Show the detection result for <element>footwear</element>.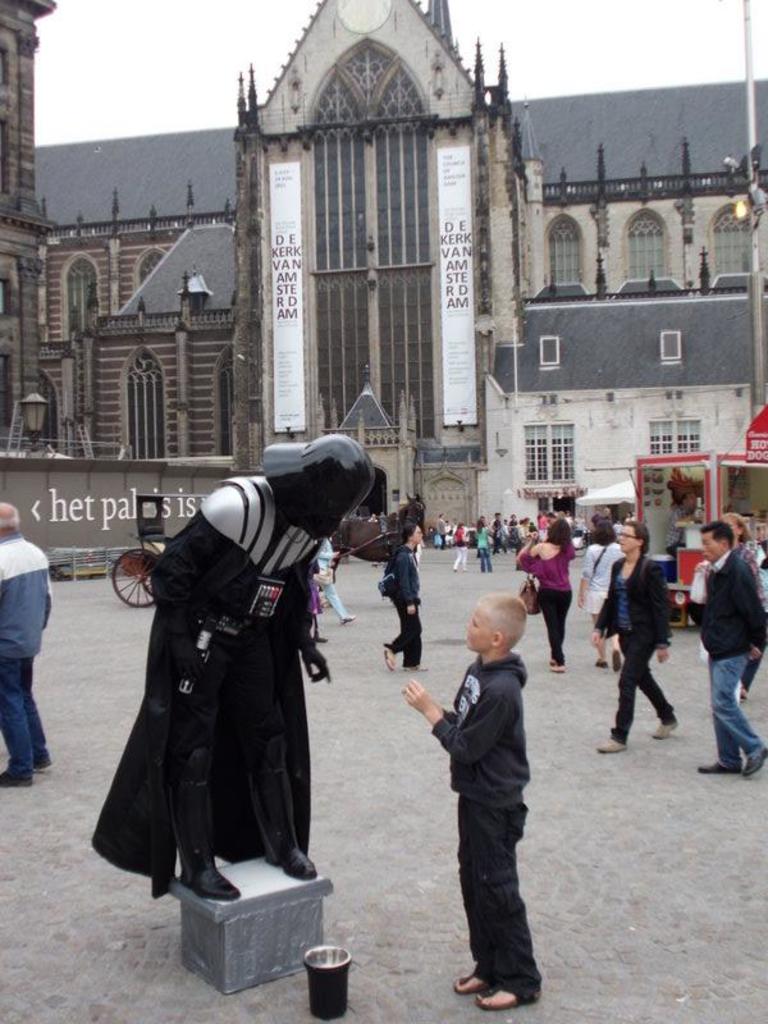
x1=179, y1=850, x2=234, y2=899.
